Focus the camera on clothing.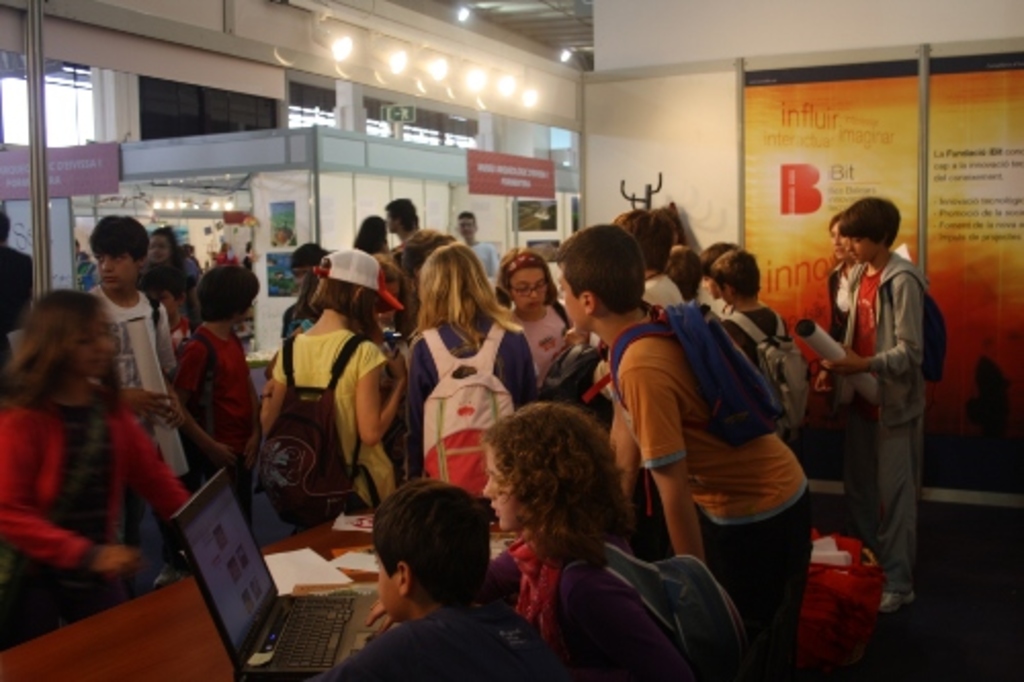
Focus region: l=606, t=309, r=827, b=680.
